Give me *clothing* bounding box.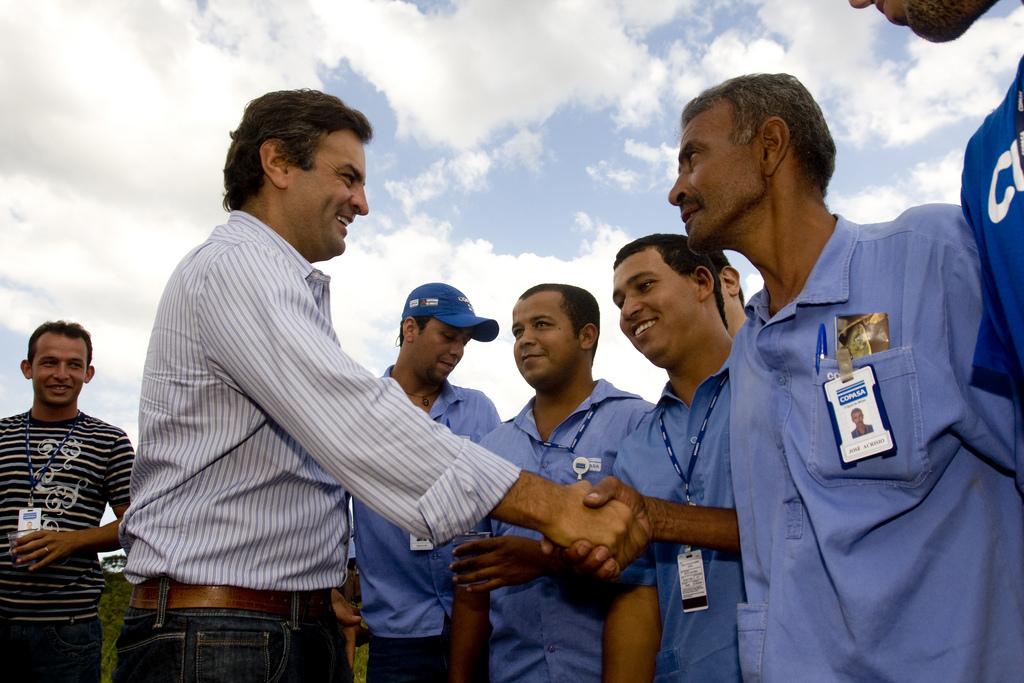
detection(605, 352, 755, 682).
